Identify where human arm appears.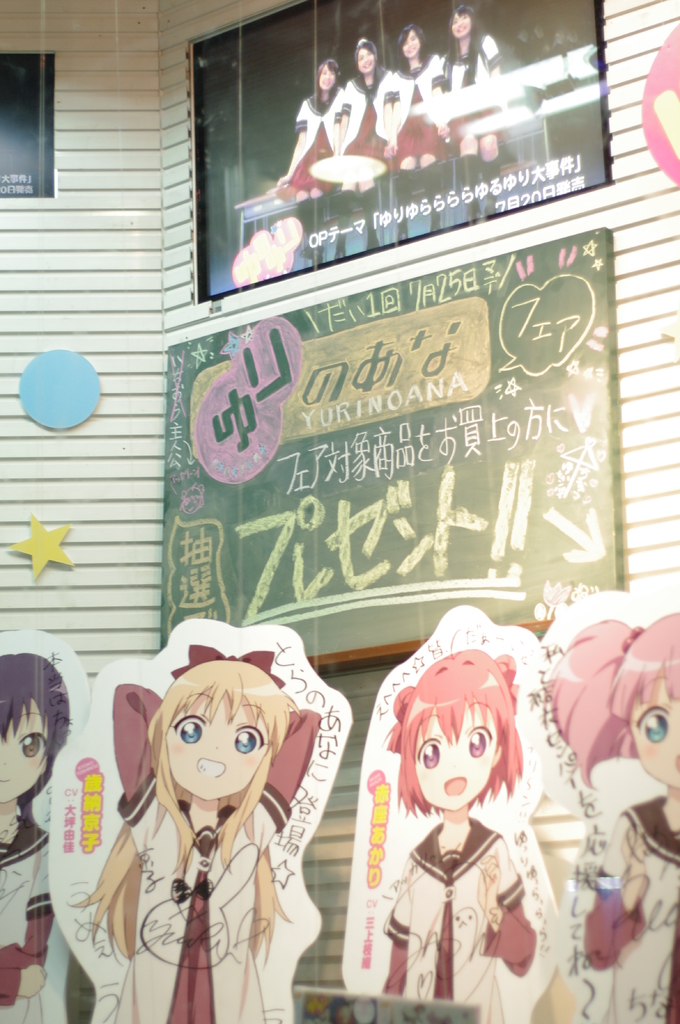
Appears at detection(0, 963, 55, 1011).
